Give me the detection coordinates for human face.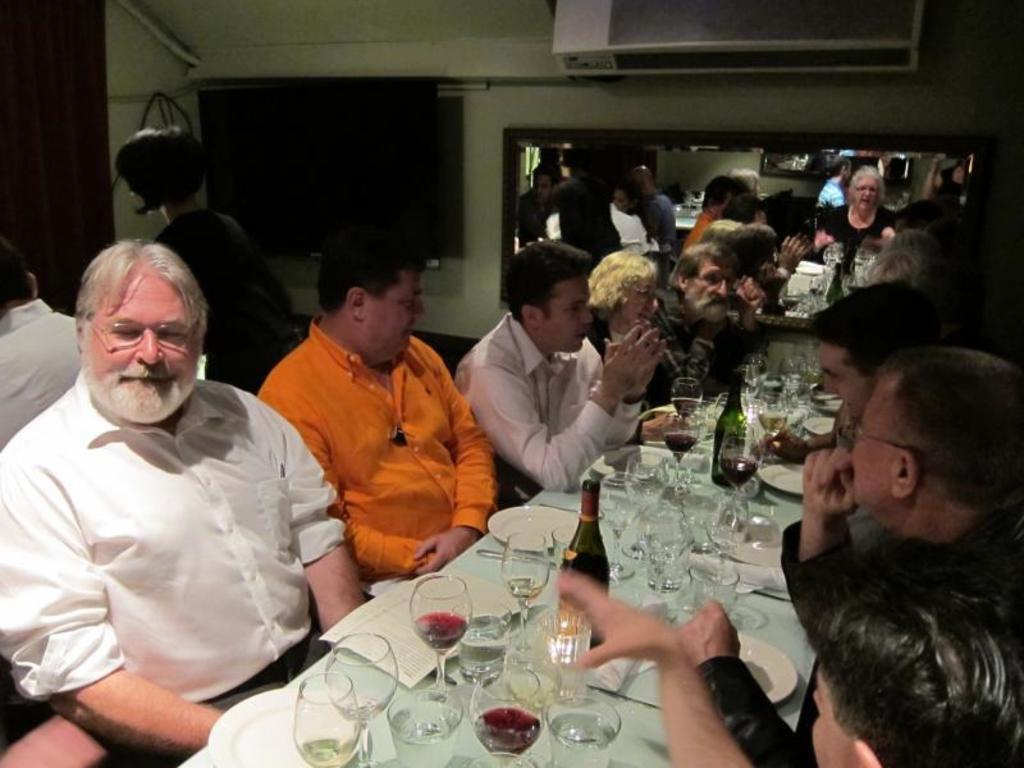
select_region(822, 349, 863, 401).
